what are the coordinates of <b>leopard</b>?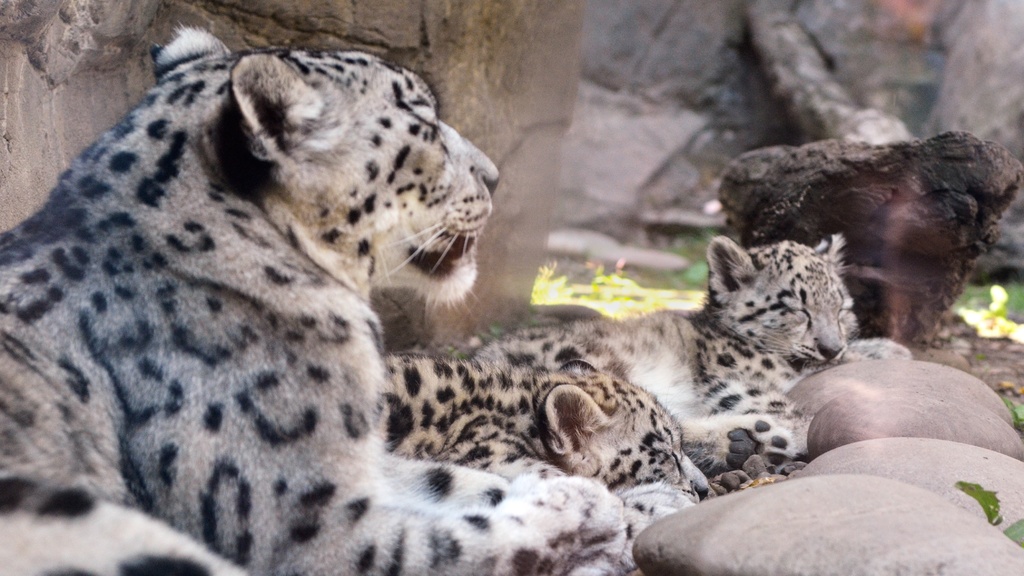
x1=476, y1=231, x2=906, y2=466.
